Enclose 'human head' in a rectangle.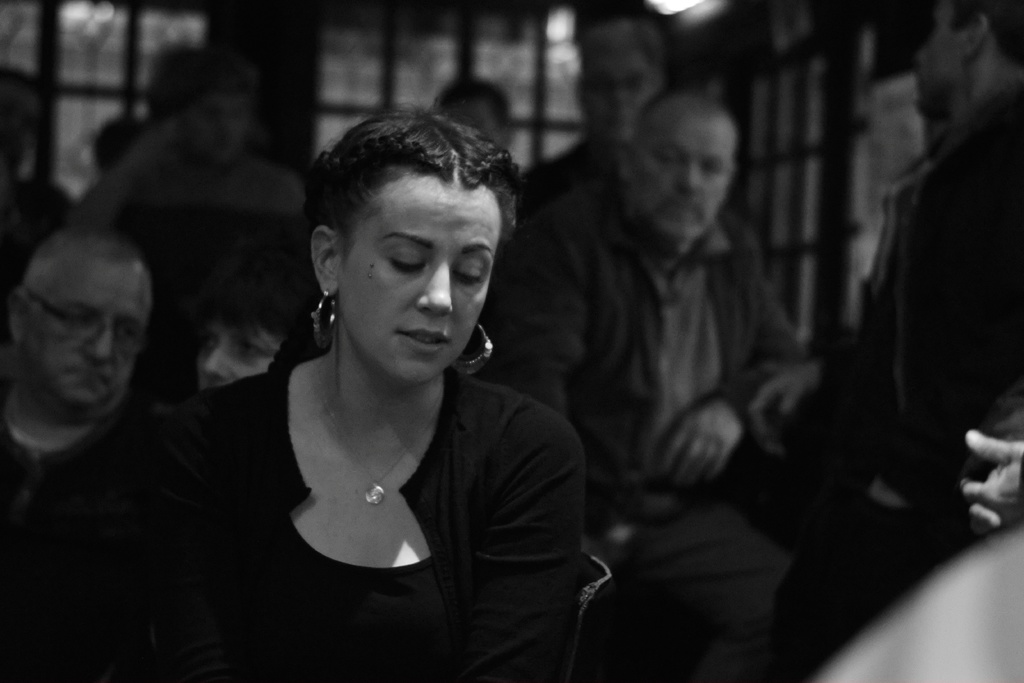
<box>917,0,1023,112</box>.
